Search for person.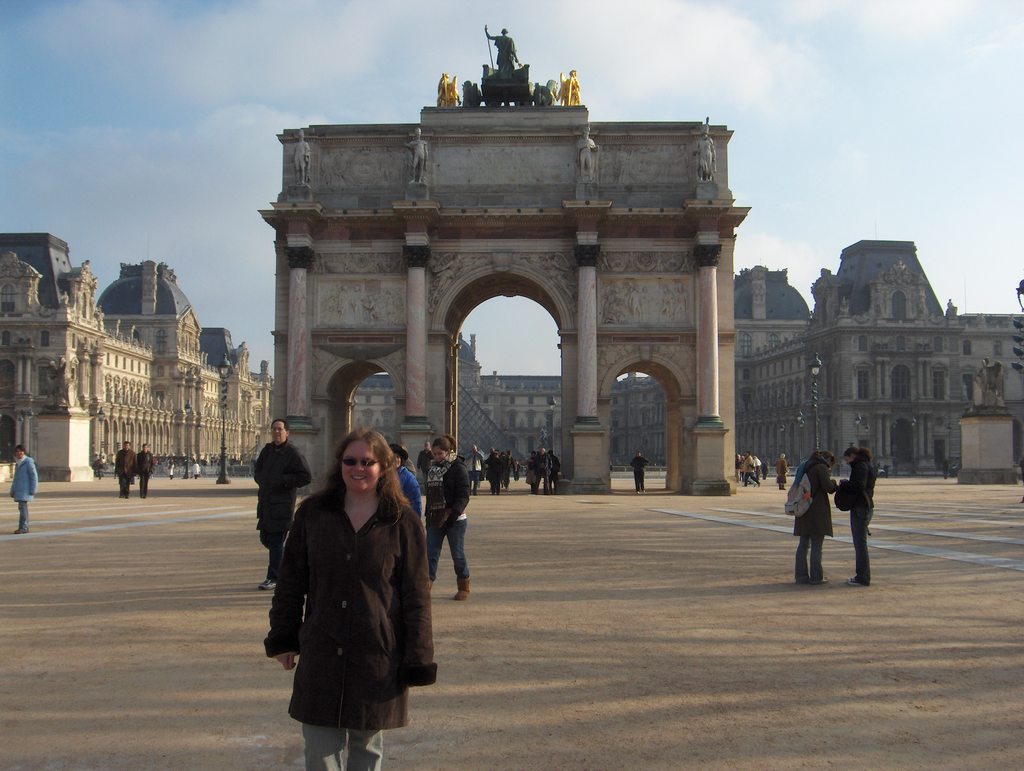
Found at <region>135, 441, 152, 498</region>.
